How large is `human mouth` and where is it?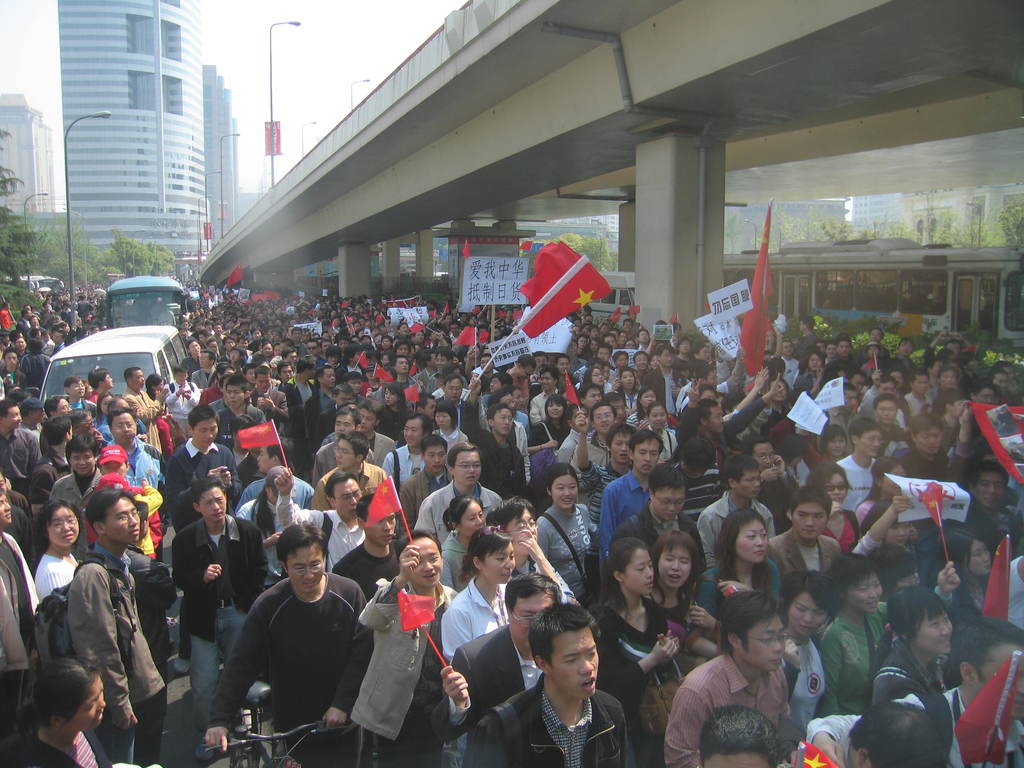
Bounding box: select_region(301, 581, 318, 588).
